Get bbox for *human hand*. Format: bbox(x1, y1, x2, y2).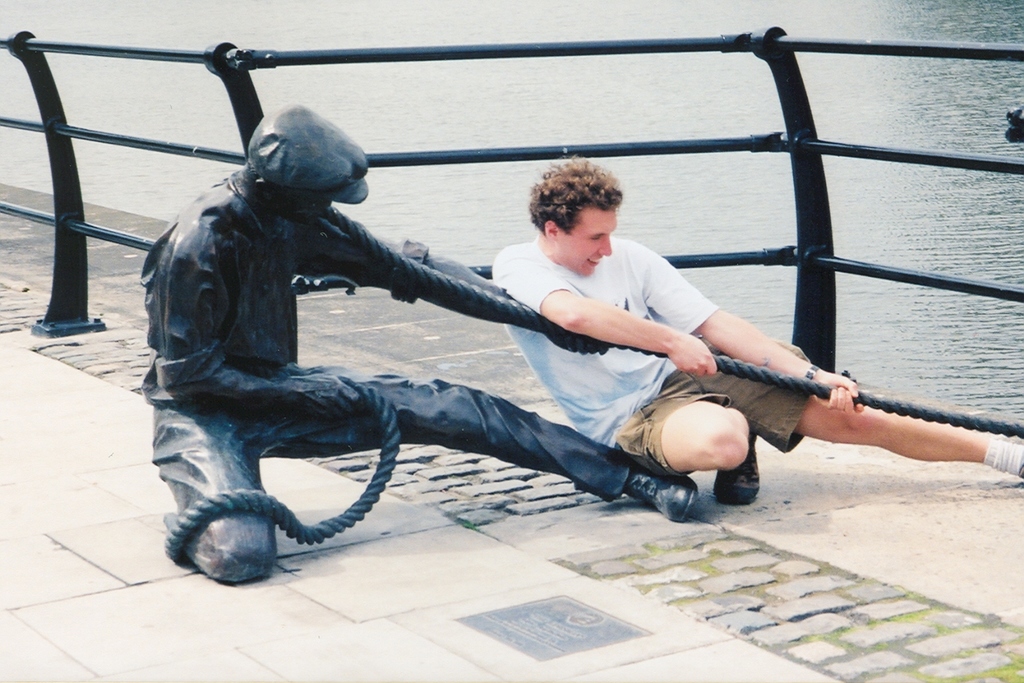
bbox(813, 370, 865, 412).
